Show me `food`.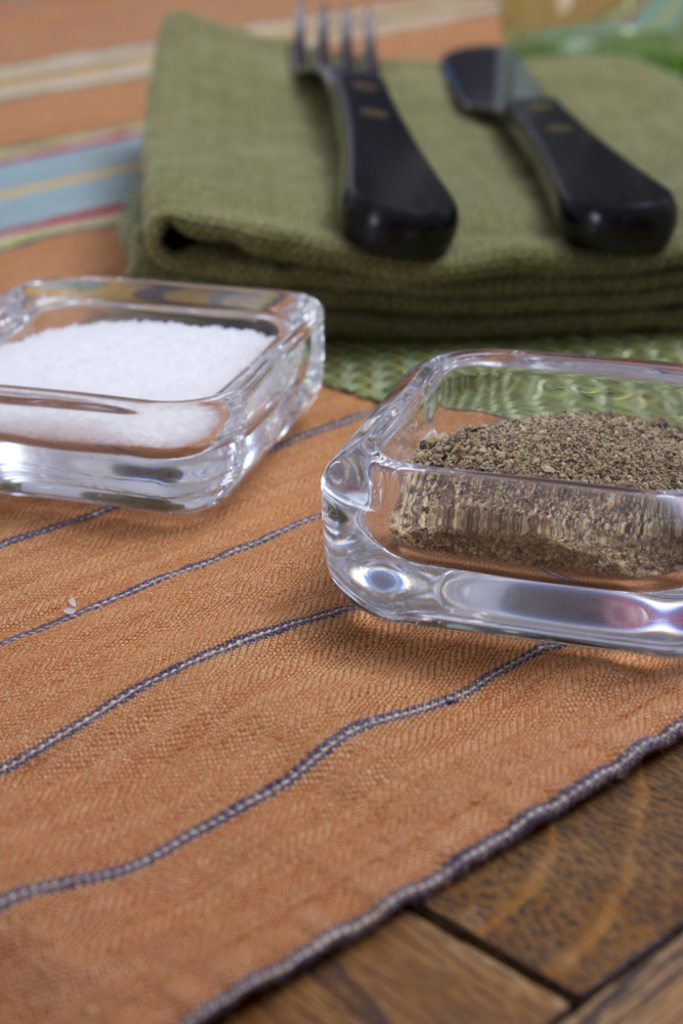
`food` is here: 26 293 307 492.
